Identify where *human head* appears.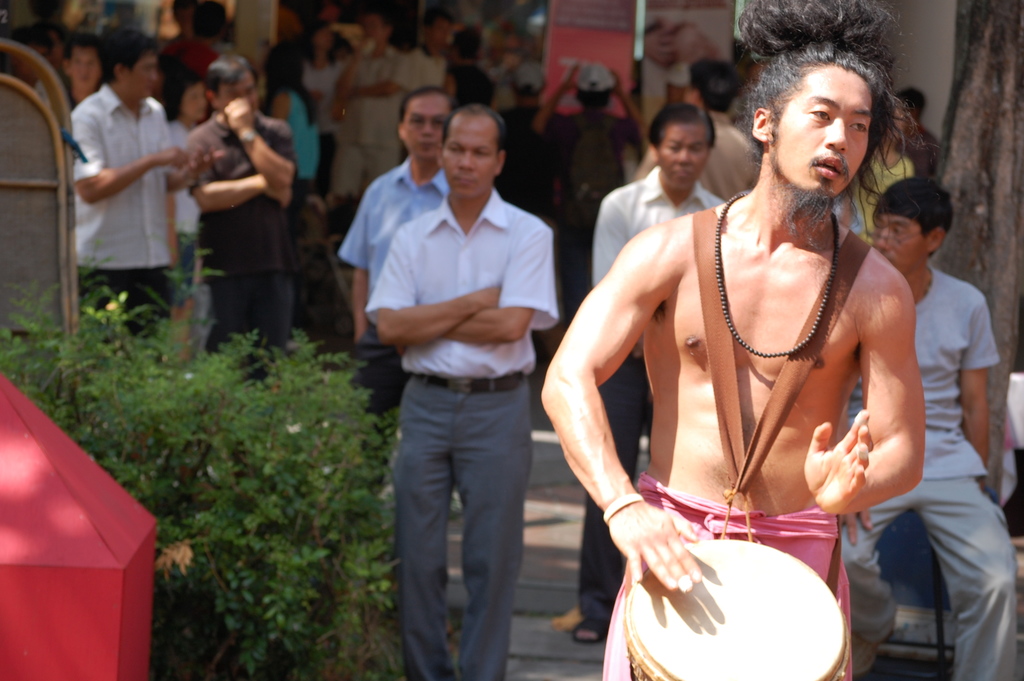
Appears at [x1=442, y1=106, x2=505, y2=202].
